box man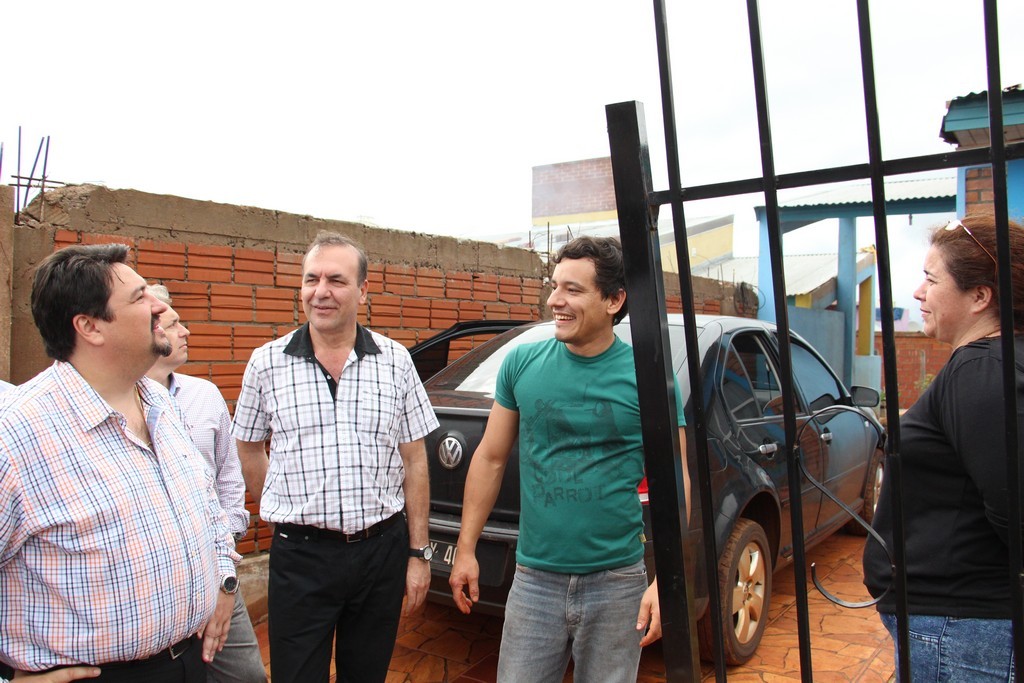
0:248:232:682
